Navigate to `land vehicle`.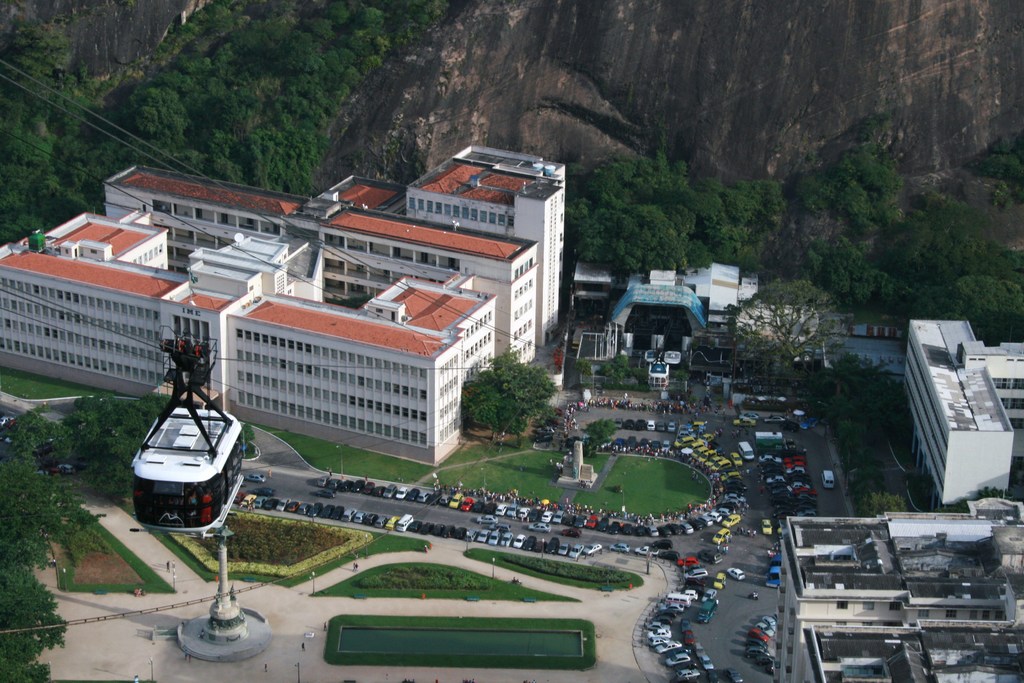
Navigation target: 330:503:346:520.
